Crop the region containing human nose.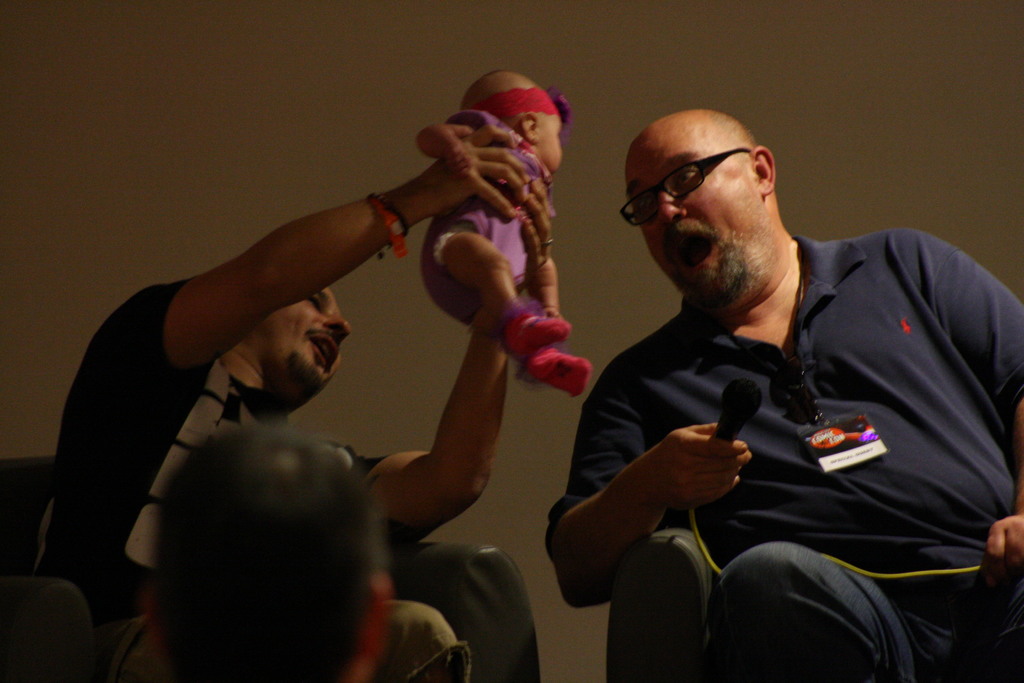
Crop region: bbox=(657, 191, 689, 226).
